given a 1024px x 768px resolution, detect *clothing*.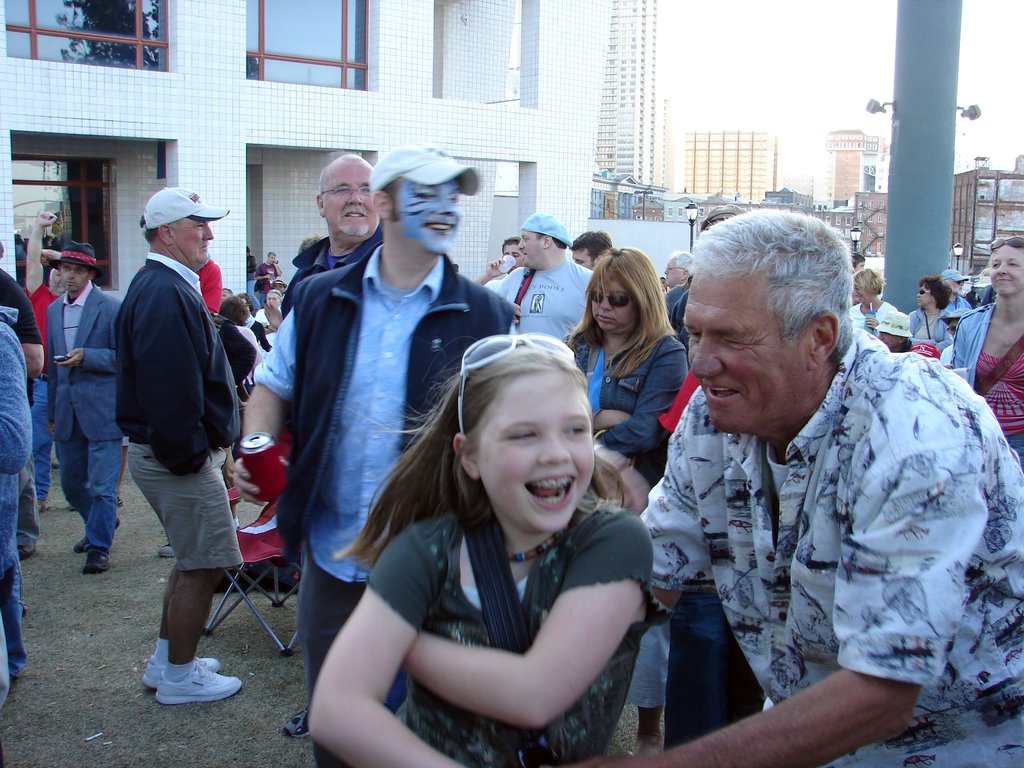
rect(623, 287, 993, 738).
